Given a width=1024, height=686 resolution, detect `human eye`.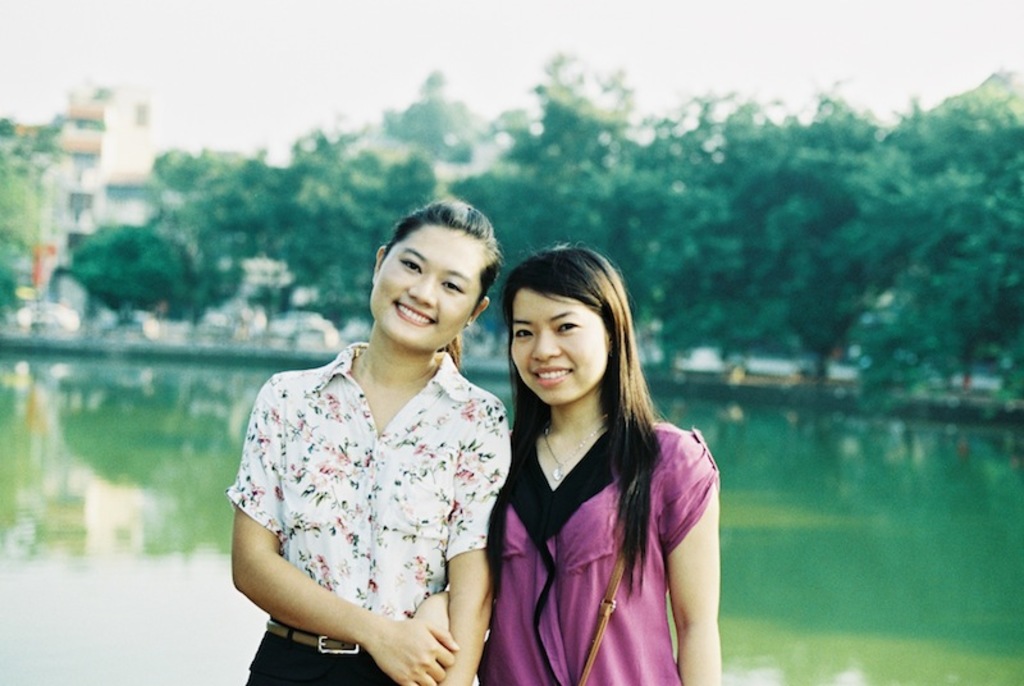
bbox(399, 256, 421, 275).
